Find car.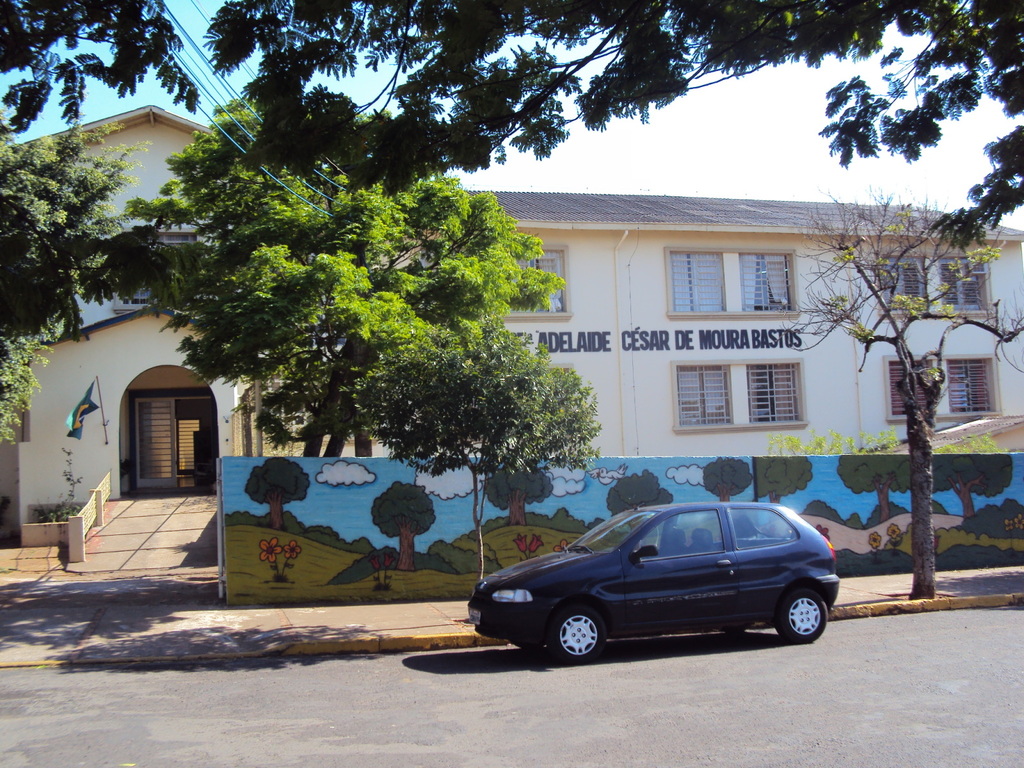
bbox(467, 497, 841, 668).
